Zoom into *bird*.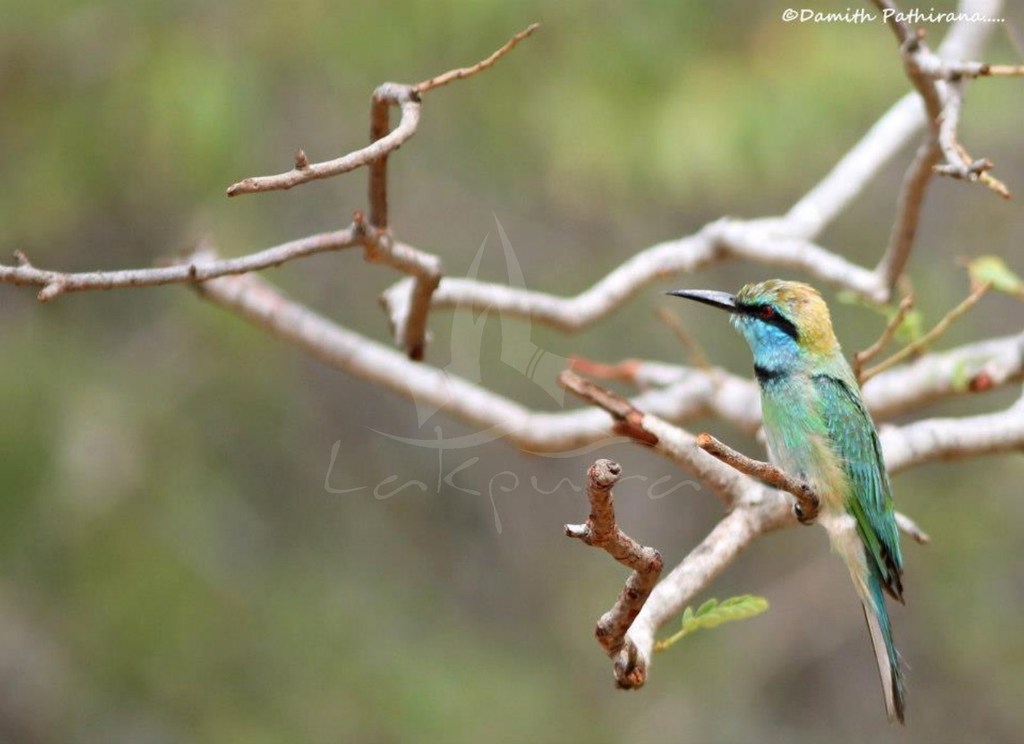
Zoom target: region(661, 276, 906, 729).
